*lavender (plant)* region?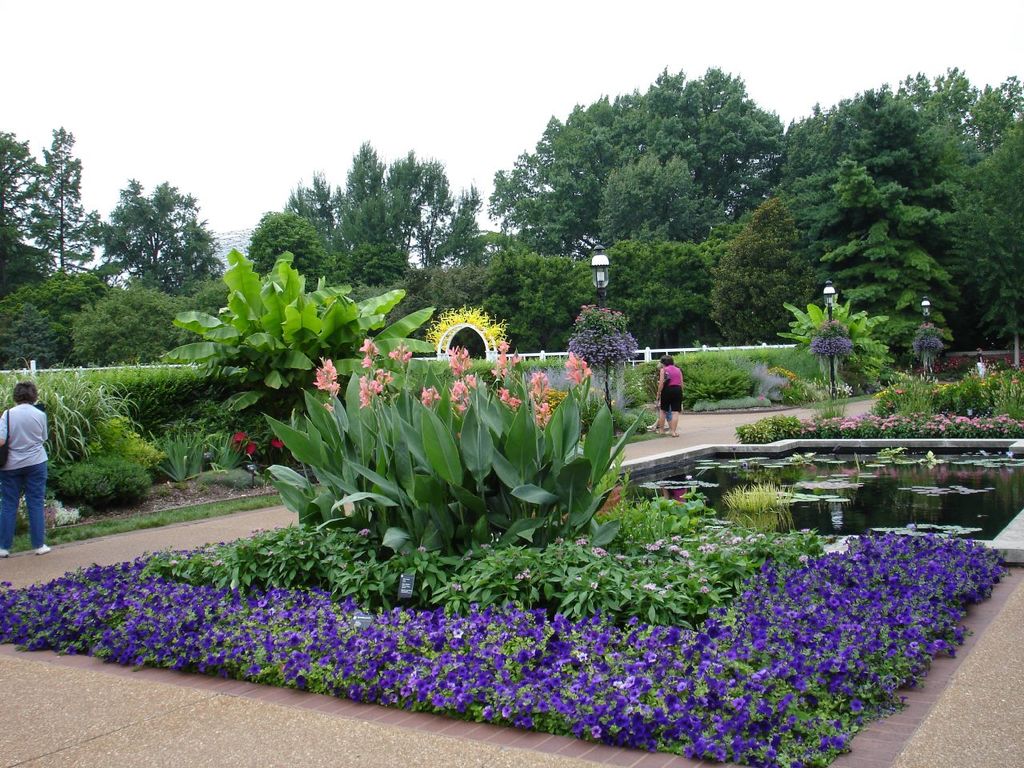
810,338,851,365
